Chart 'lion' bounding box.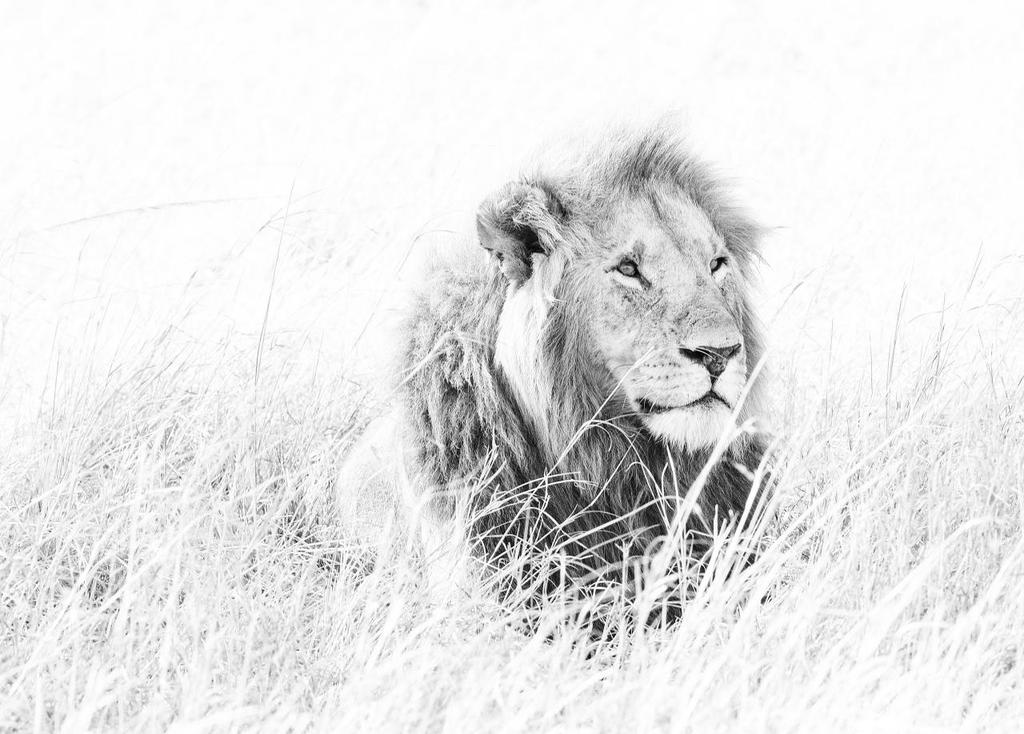
Charted: [x1=338, y1=126, x2=768, y2=667].
